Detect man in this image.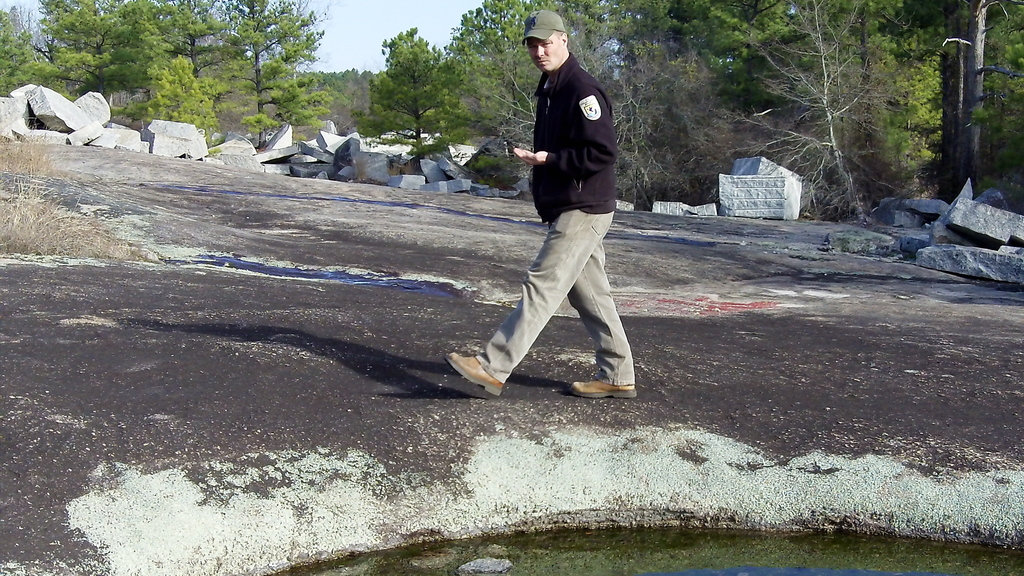
Detection: box=[477, 22, 638, 413].
